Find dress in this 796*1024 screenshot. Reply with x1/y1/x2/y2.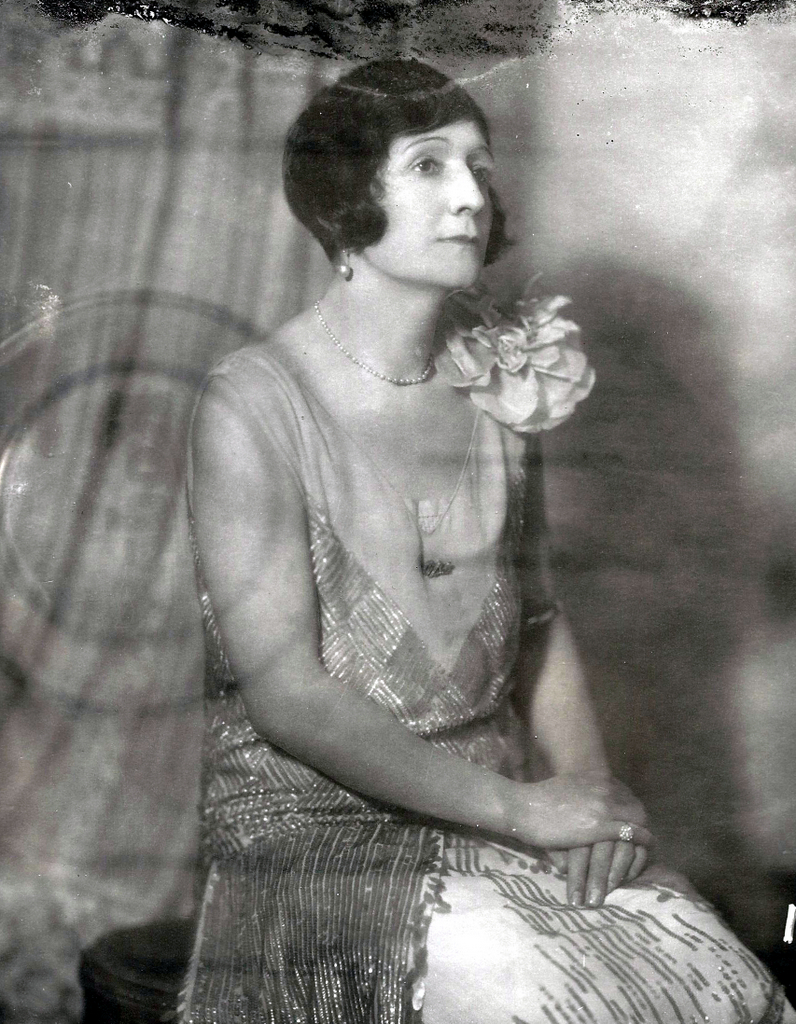
175/285/794/1023.
